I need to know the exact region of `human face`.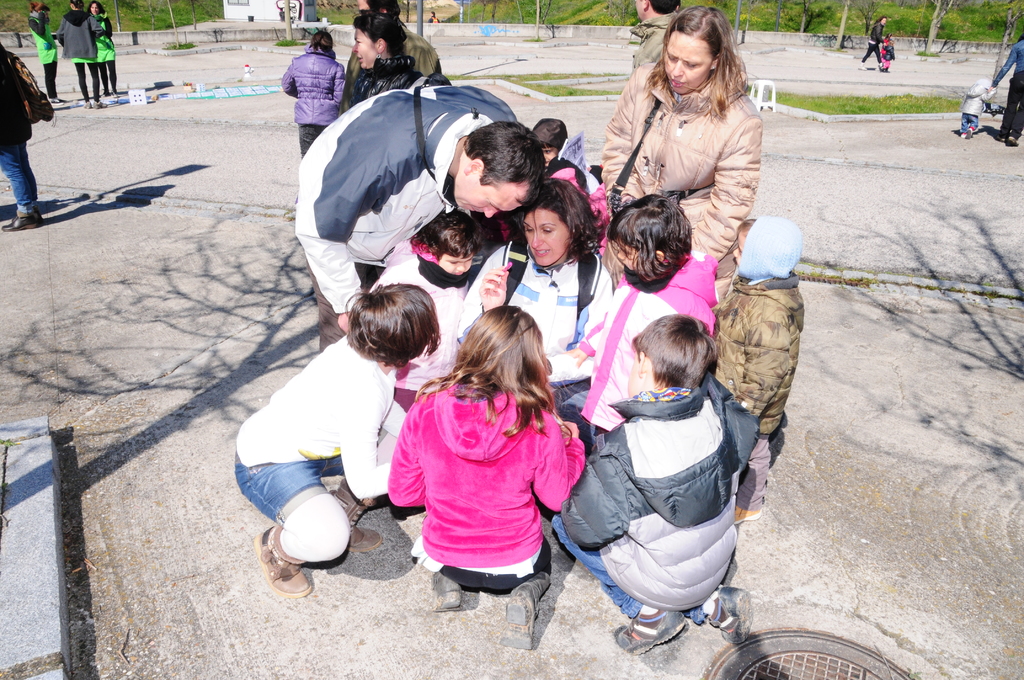
Region: 617/241/636/270.
